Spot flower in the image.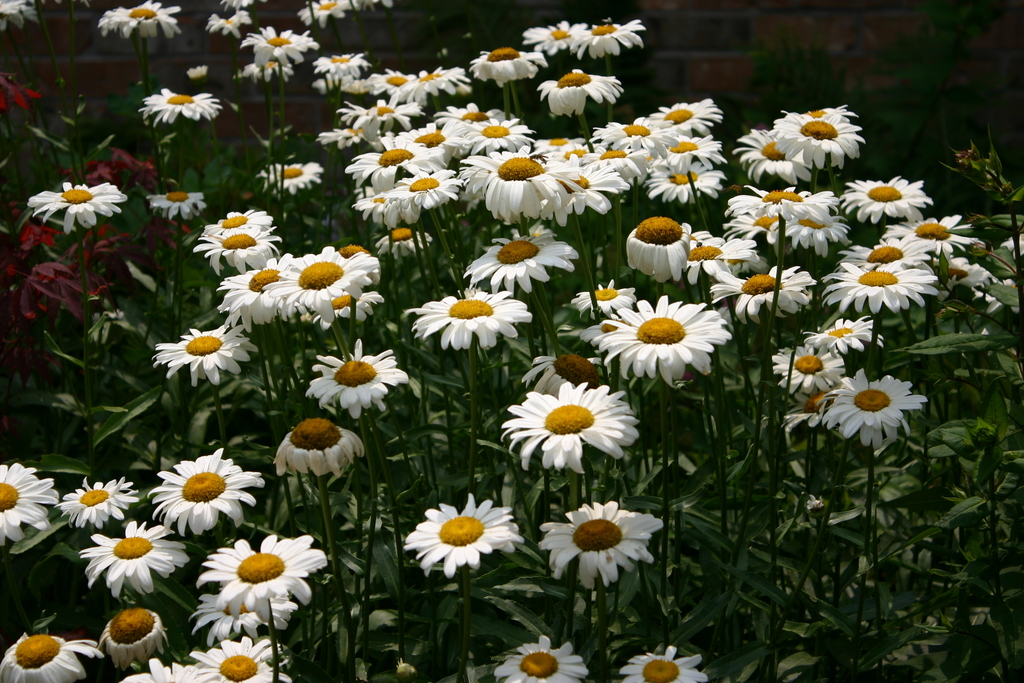
flower found at left=93, top=610, right=177, bottom=671.
